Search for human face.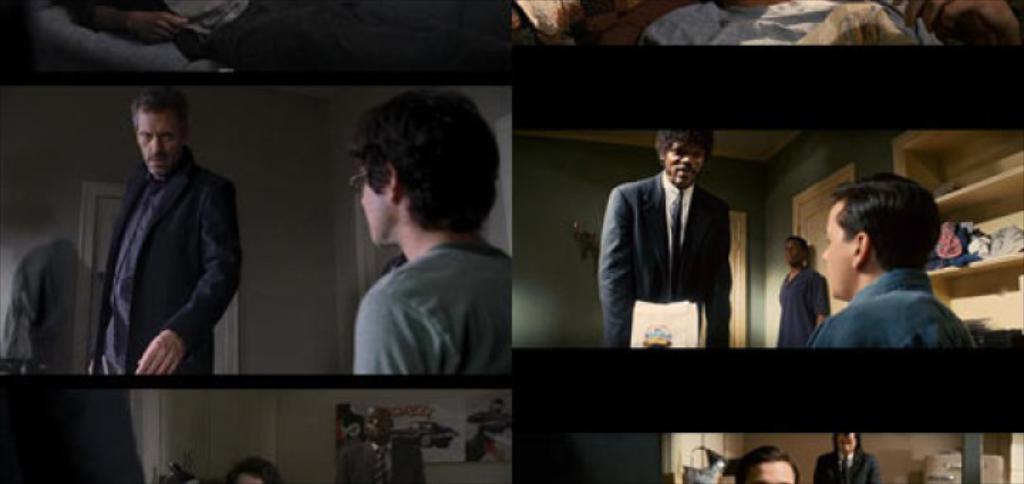
Found at [358,168,394,249].
